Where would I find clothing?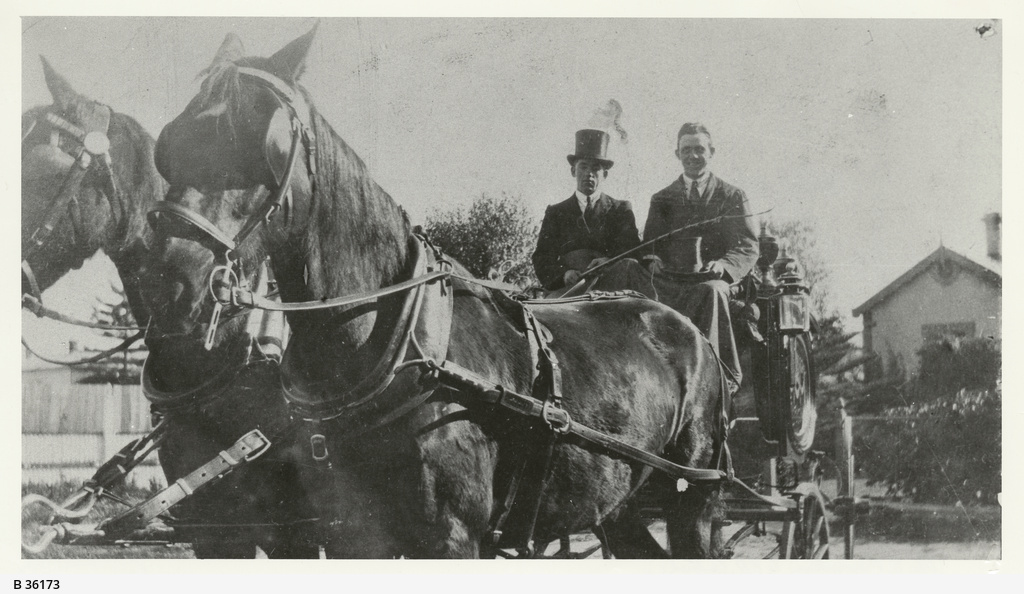
At {"x1": 643, "y1": 166, "x2": 758, "y2": 355}.
